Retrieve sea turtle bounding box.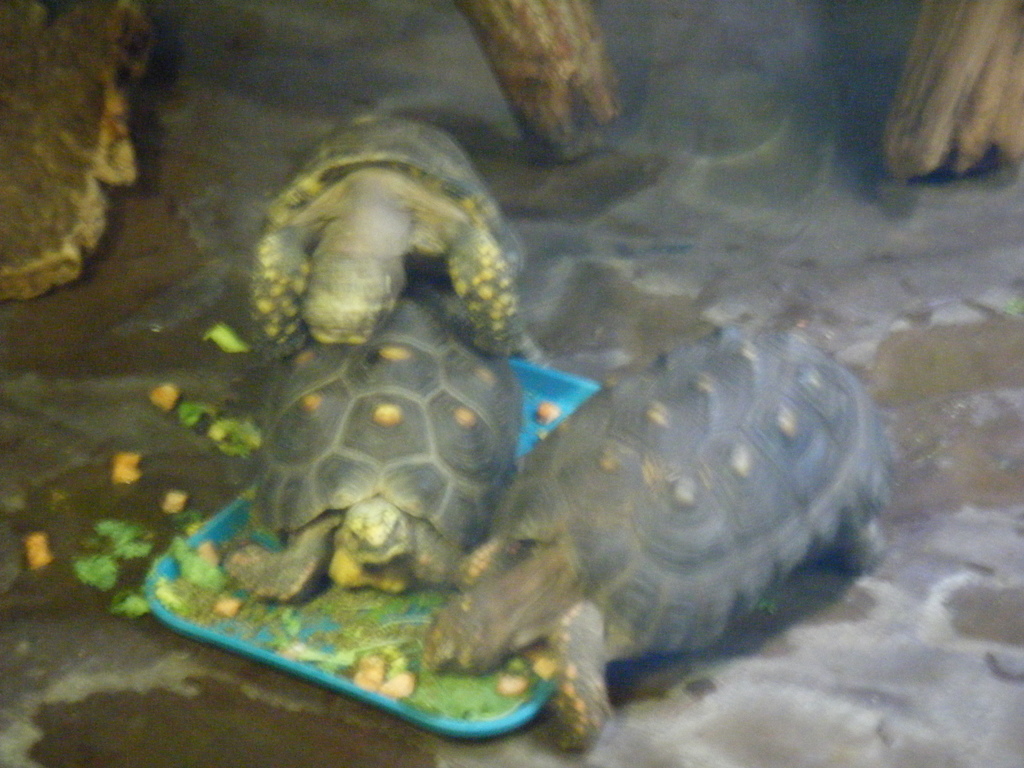
Bounding box: detection(223, 283, 526, 609).
